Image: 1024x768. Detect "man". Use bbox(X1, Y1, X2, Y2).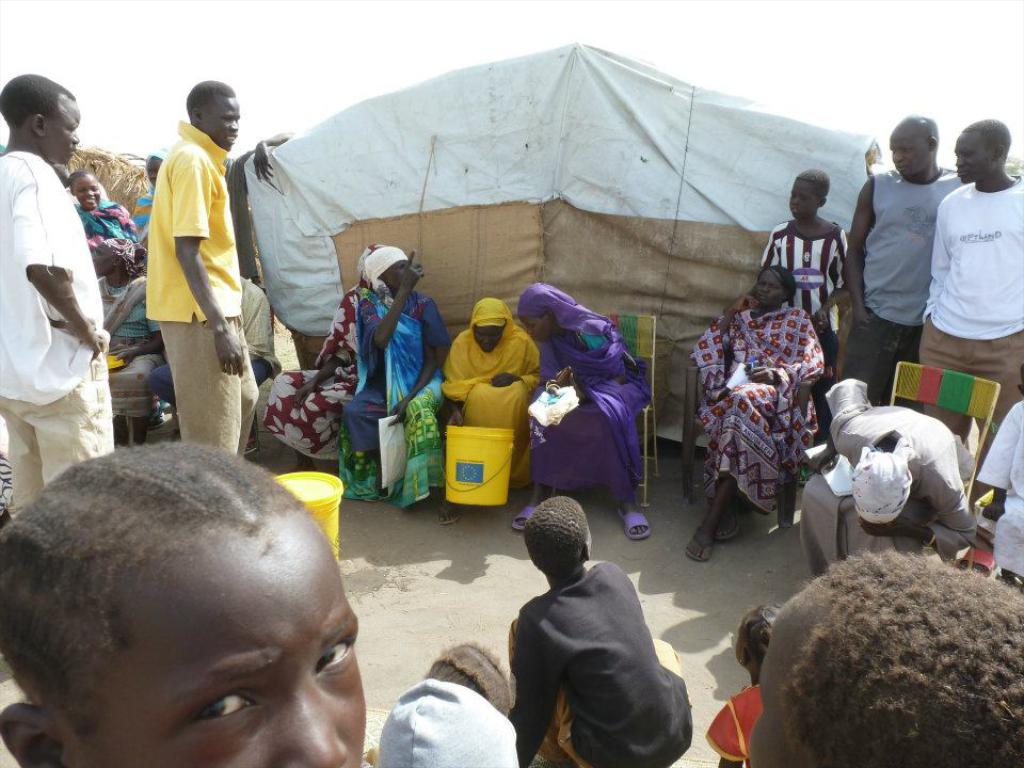
bbox(833, 114, 970, 410).
